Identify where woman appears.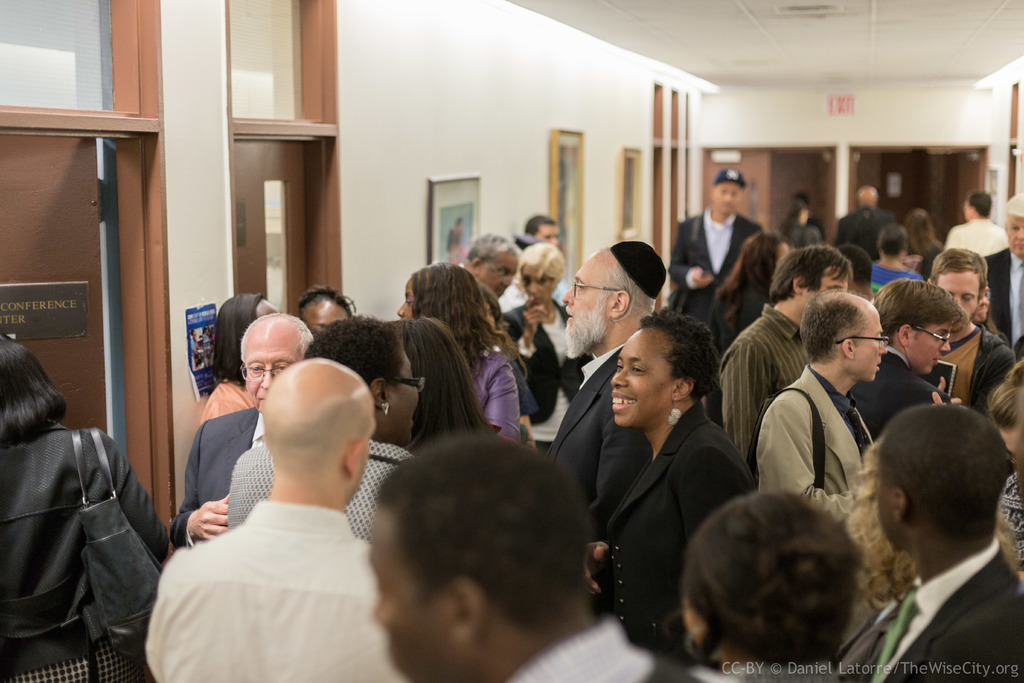
Appears at 300/278/362/341.
